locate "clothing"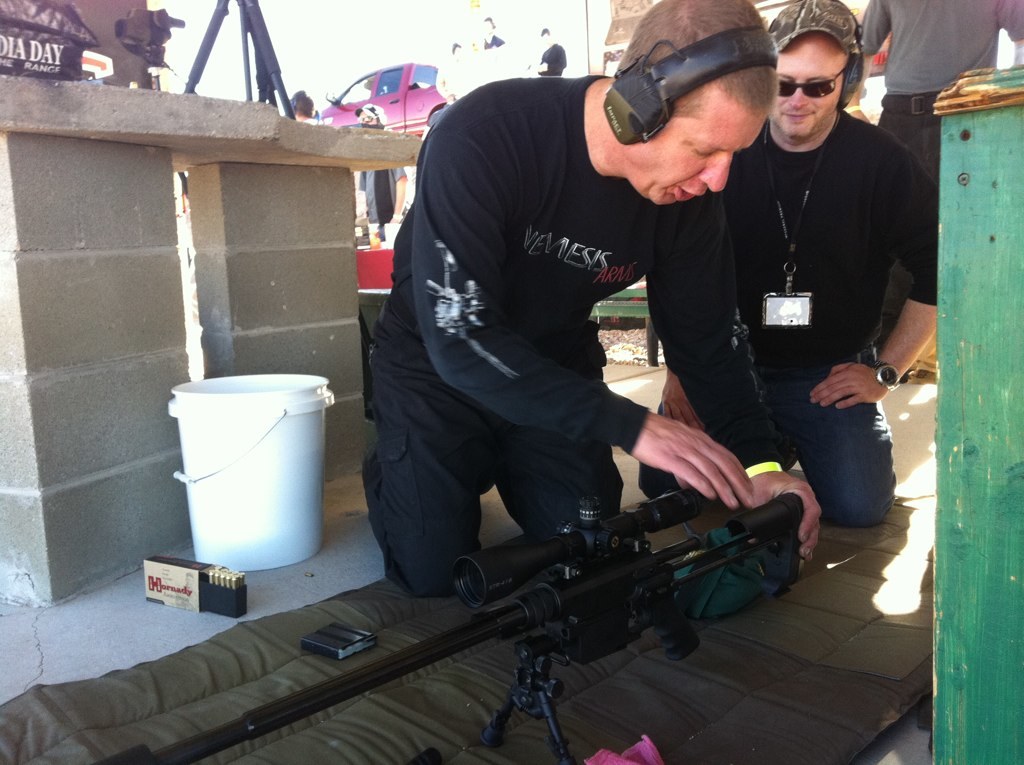
x1=356 y1=41 x2=808 y2=608
